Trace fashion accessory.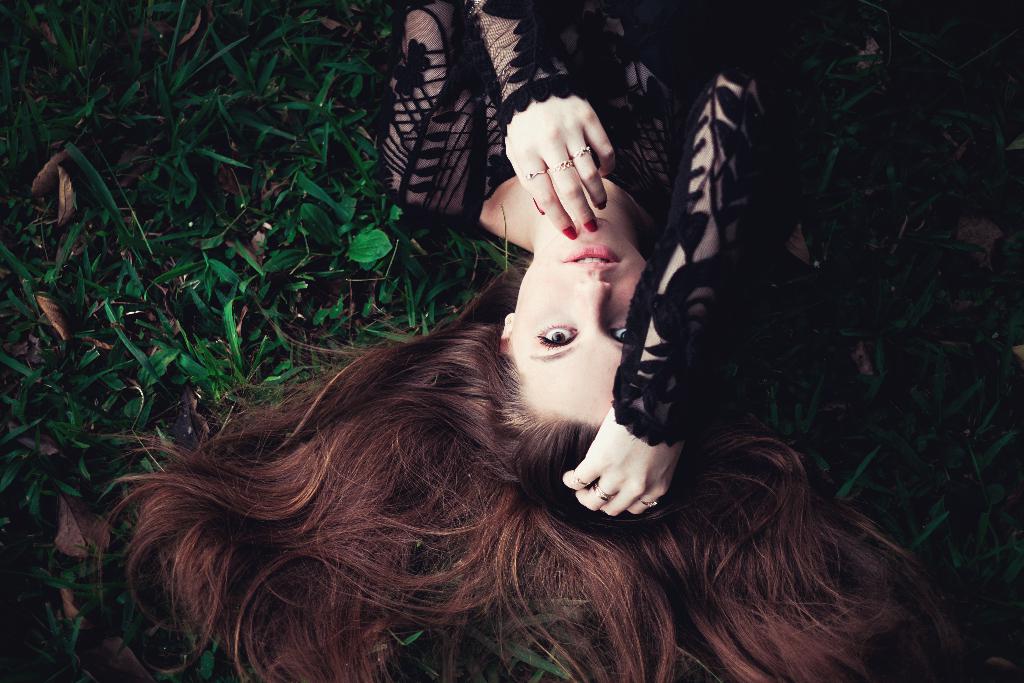
Traced to Rect(584, 219, 600, 232).
